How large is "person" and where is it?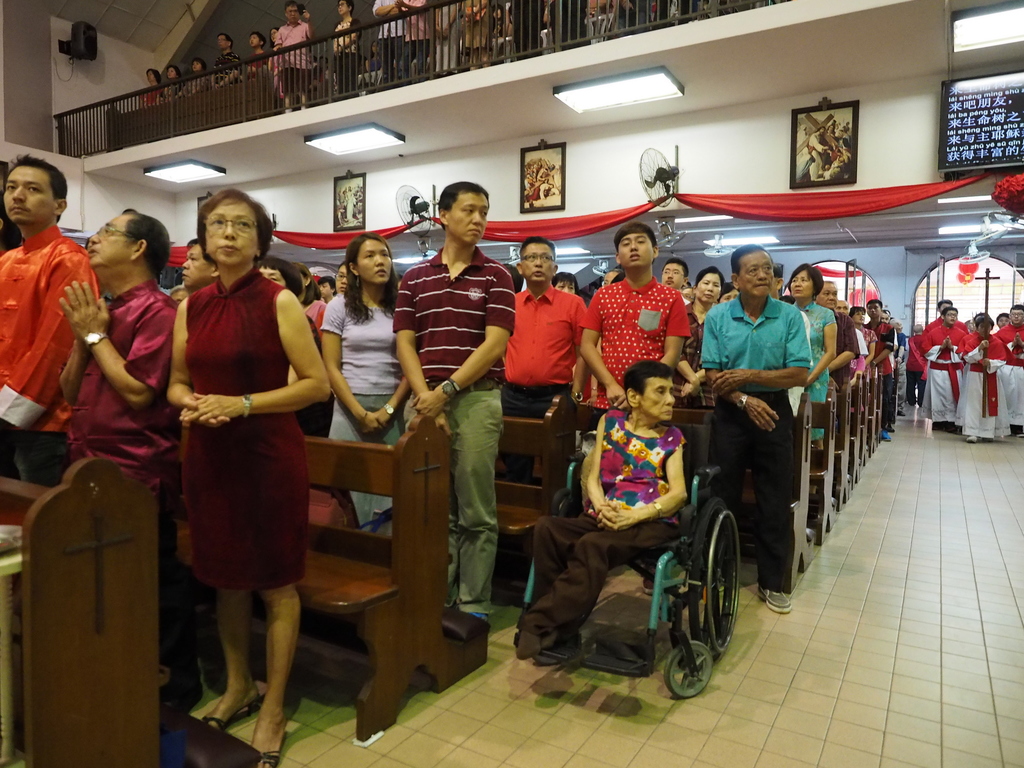
Bounding box: (698,246,819,612).
